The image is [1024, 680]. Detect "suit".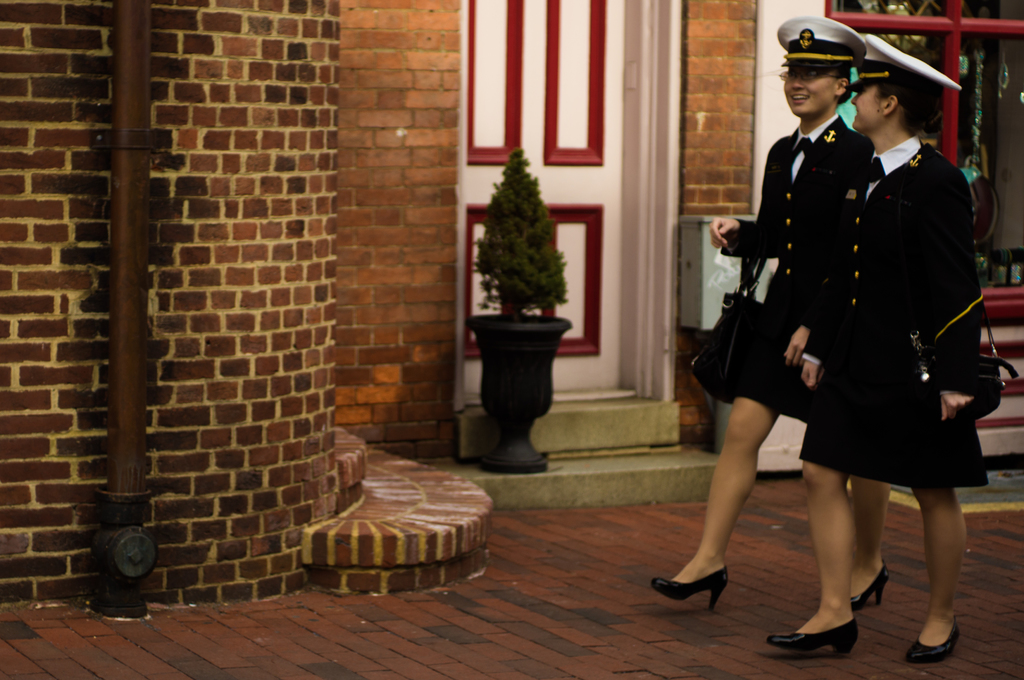
Detection: Rect(803, 131, 990, 486).
